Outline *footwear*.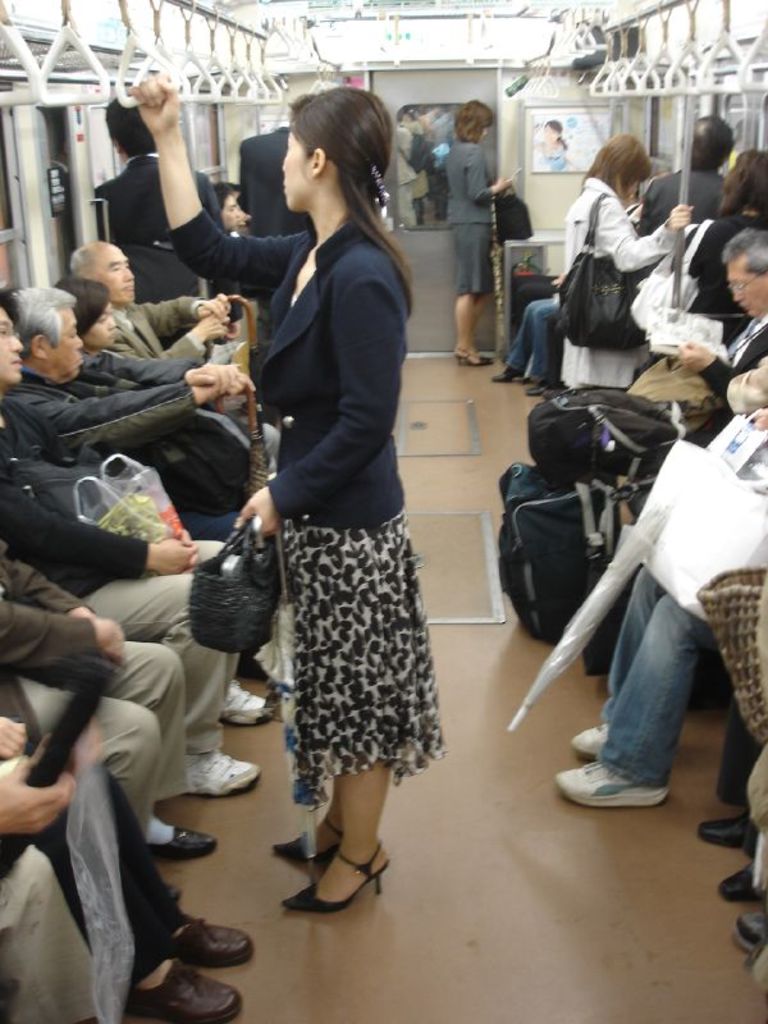
Outline: <bbox>146, 817, 227, 865</bbox>.
